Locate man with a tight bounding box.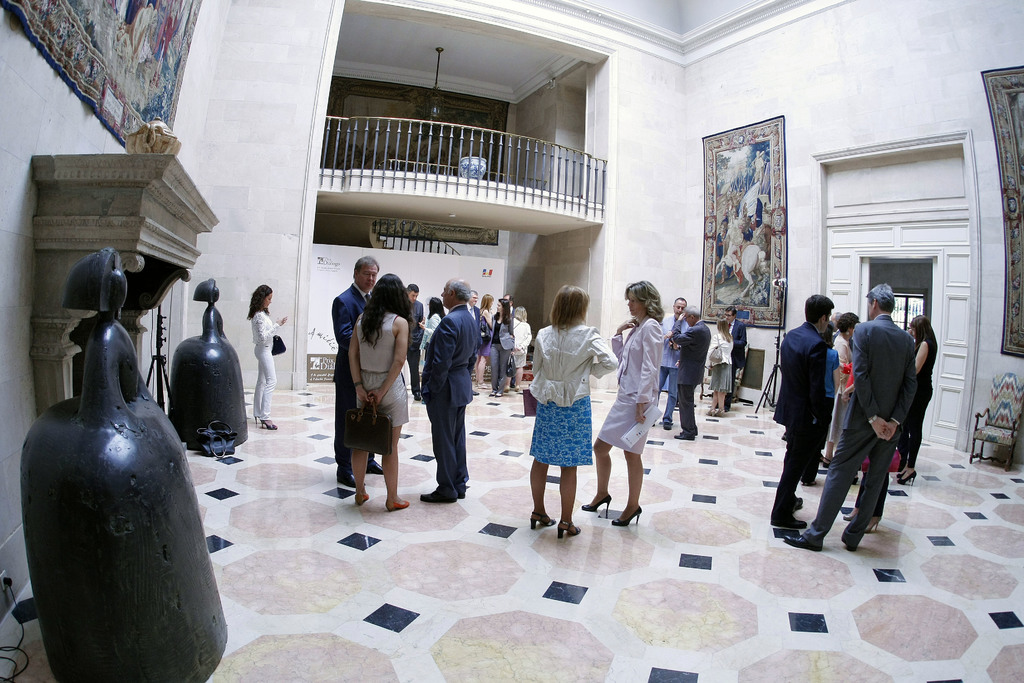
bbox(655, 295, 691, 430).
